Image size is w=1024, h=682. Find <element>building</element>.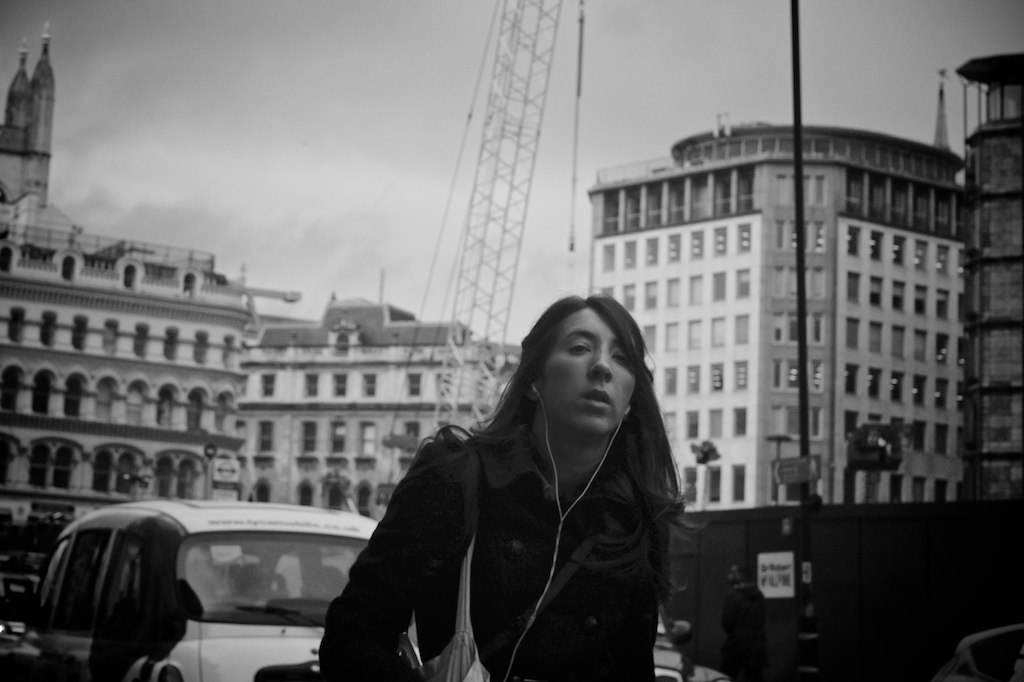
l=0, t=23, r=297, b=554.
